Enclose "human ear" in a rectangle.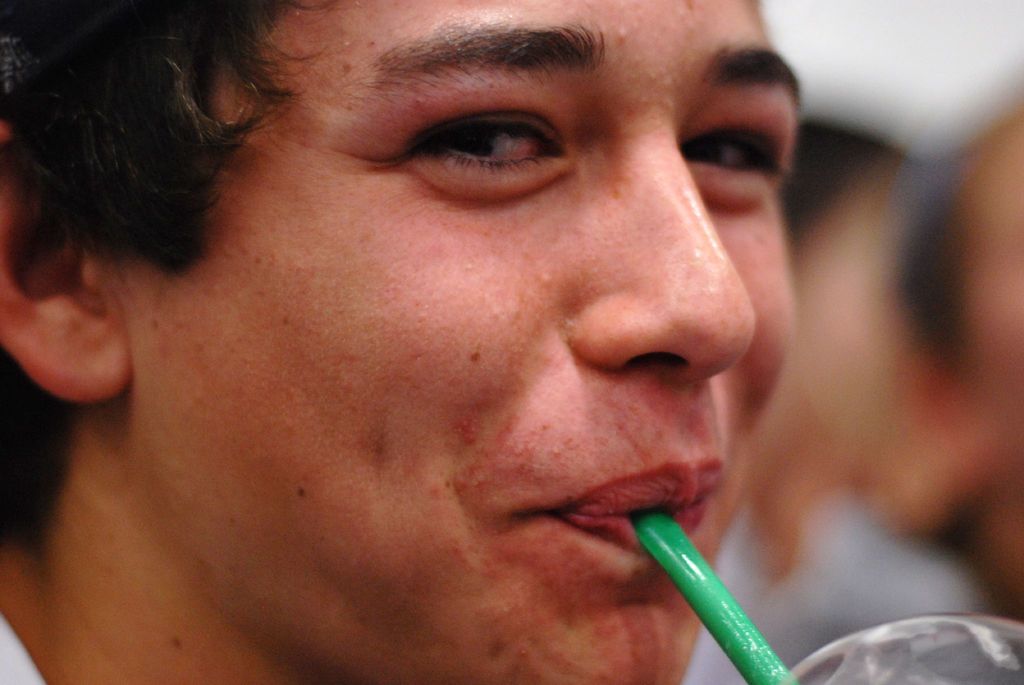
<box>0,120,146,404</box>.
